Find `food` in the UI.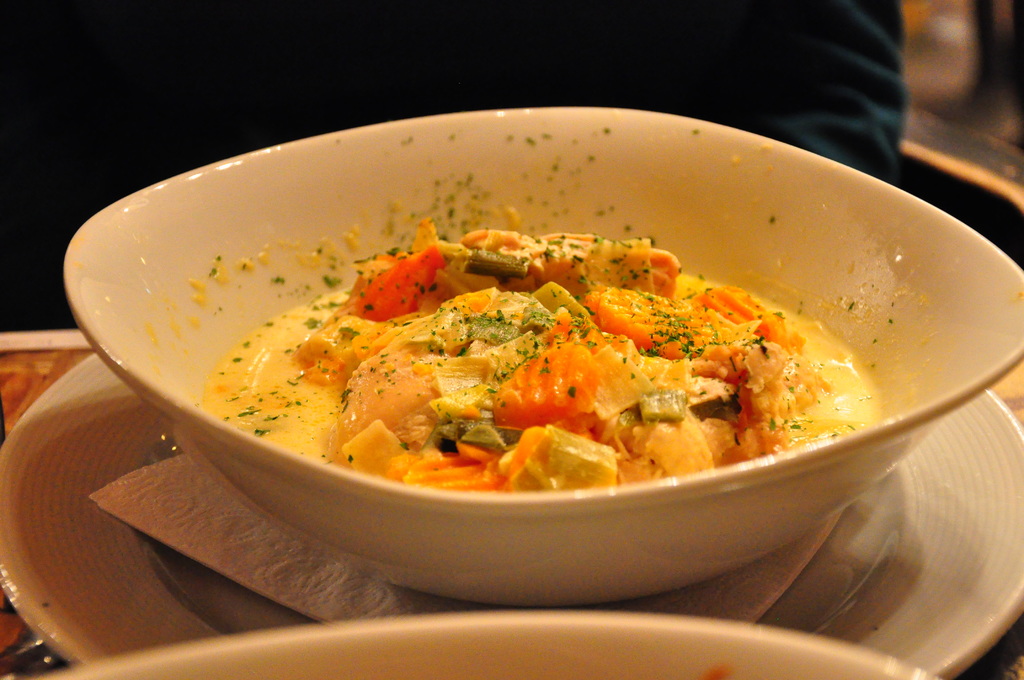
UI element at {"x1": 161, "y1": 193, "x2": 937, "y2": 506}.
